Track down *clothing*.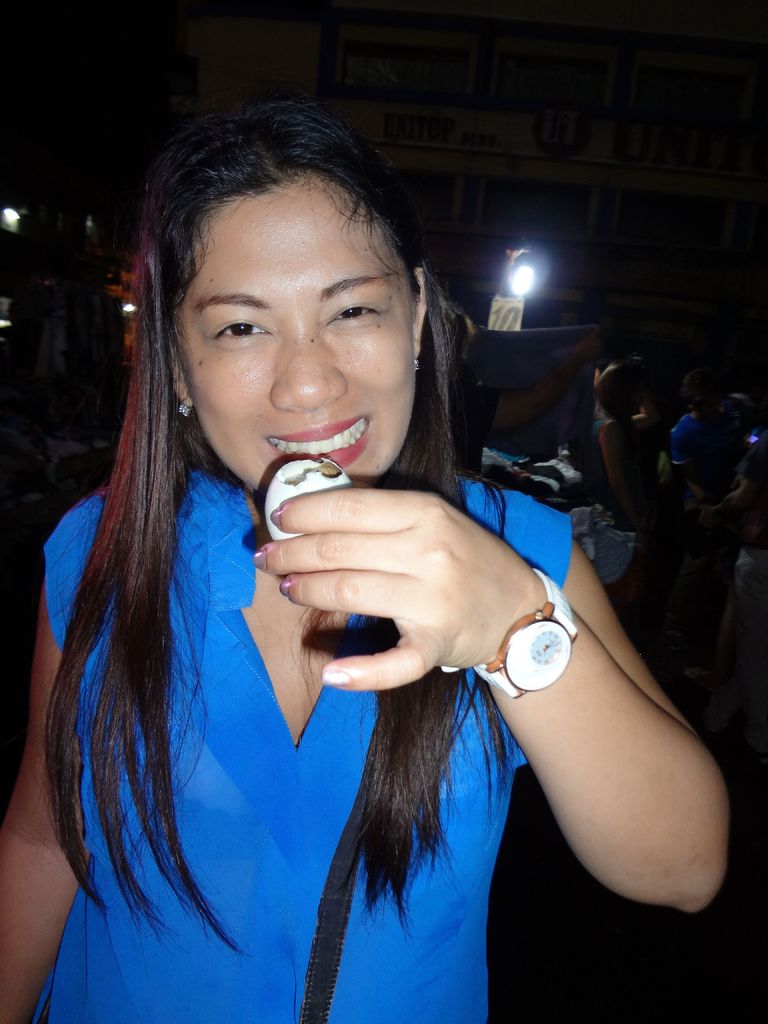
Tracked to locate(670, 411, 744, 633).
